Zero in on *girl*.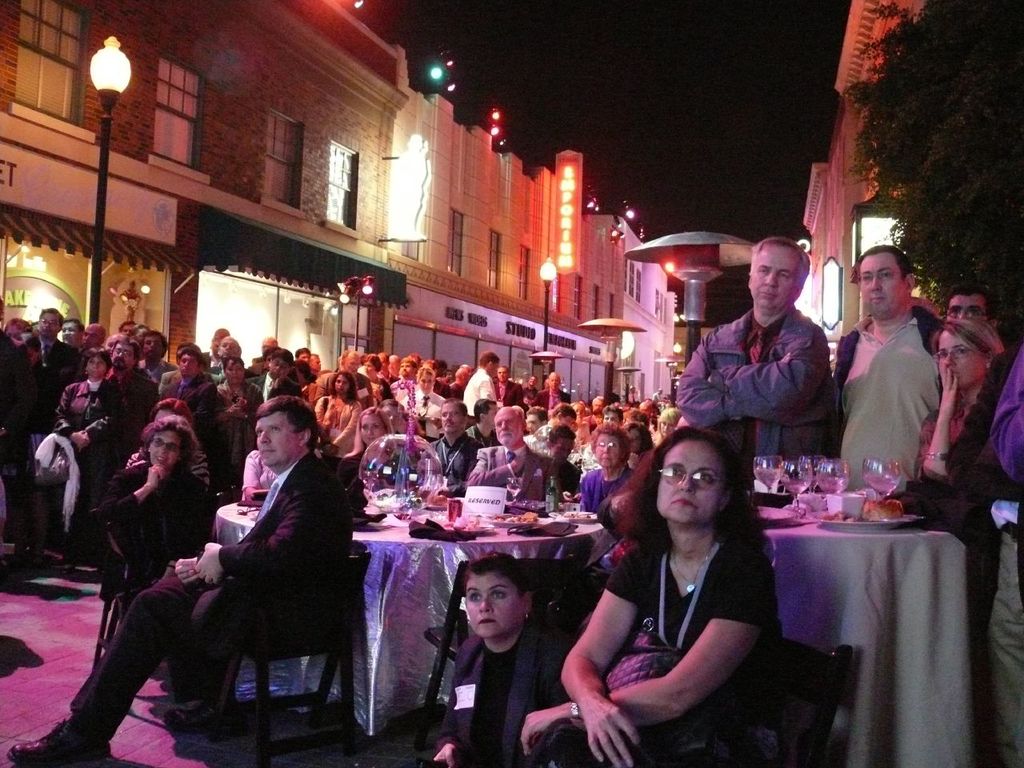
Zeroed in: 398,370,443,440.
